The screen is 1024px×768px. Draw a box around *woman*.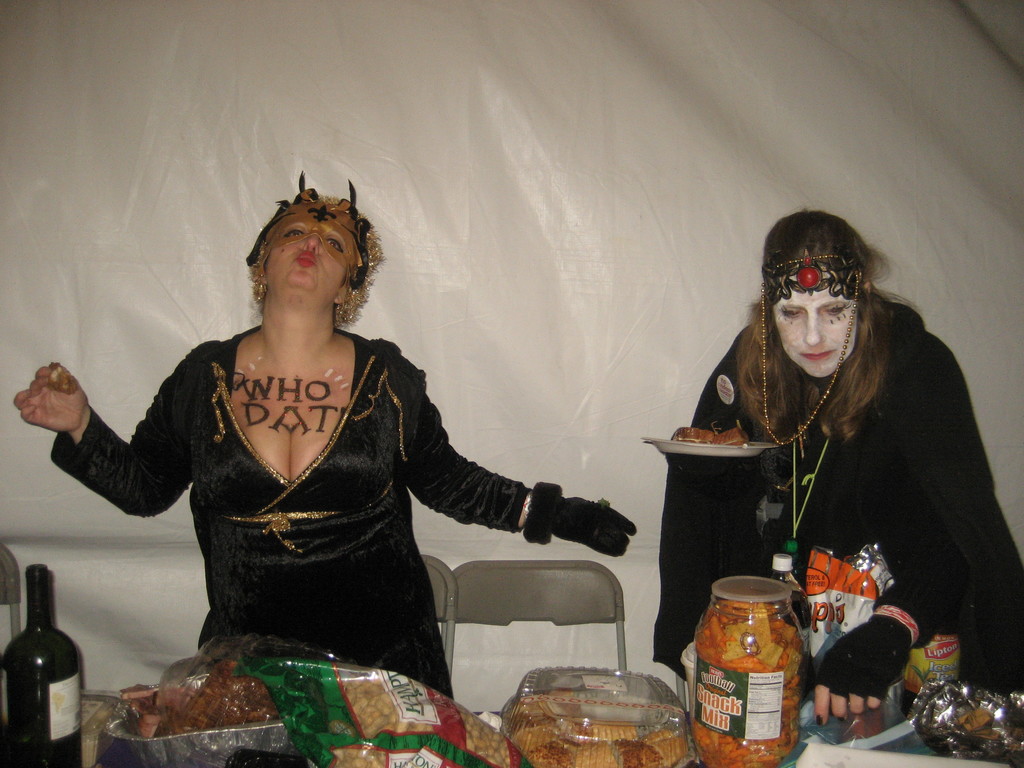
Rect(28, 186, 668, 707).
